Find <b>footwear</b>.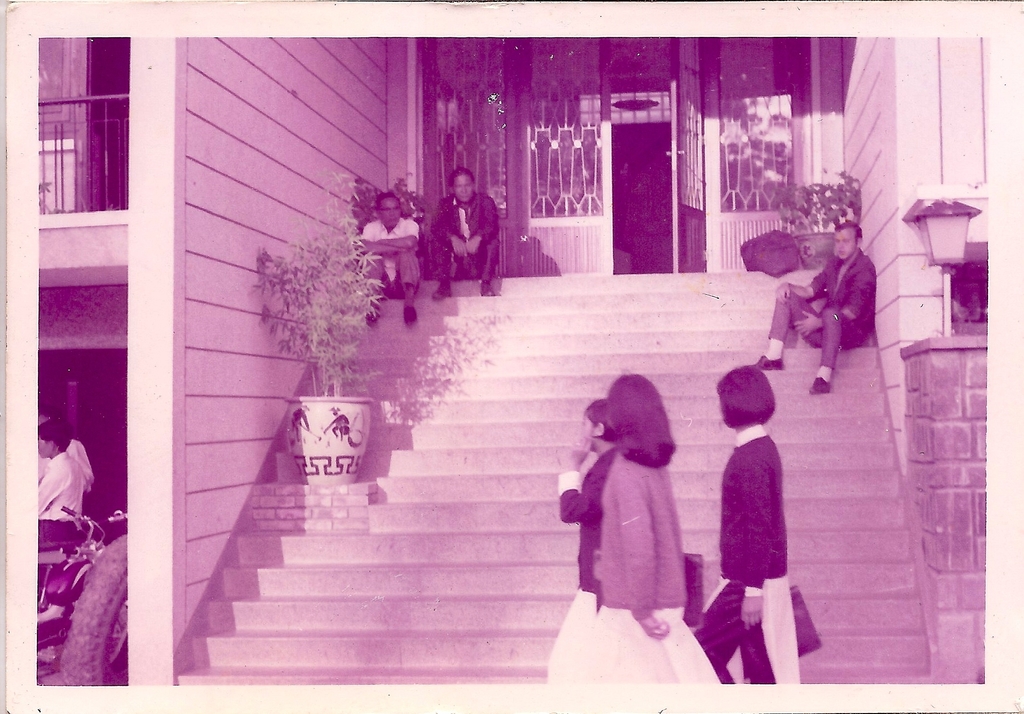
809,377,831,395.
